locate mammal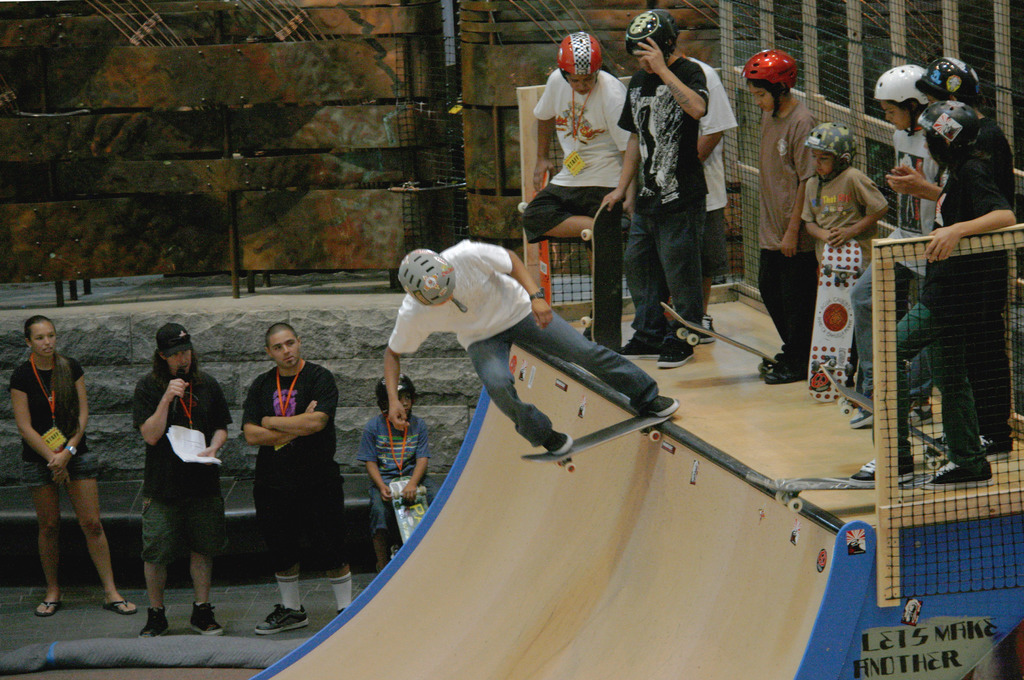
(x1=669, y1=17, x2=739, y2=346)
